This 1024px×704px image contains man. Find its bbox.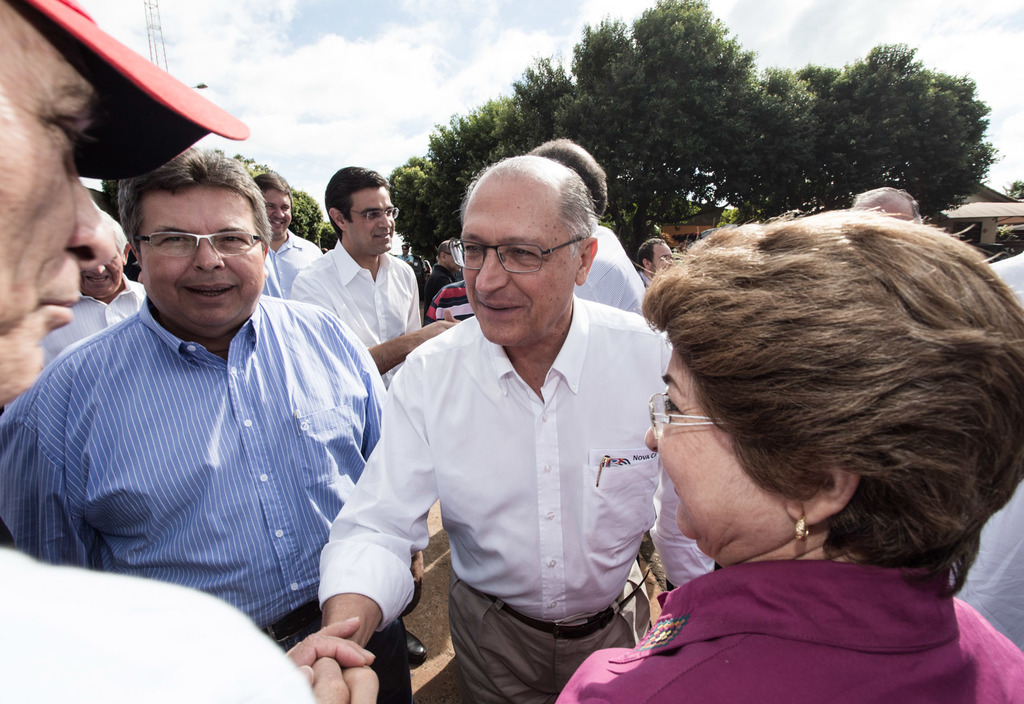
[0,143,416,703].
